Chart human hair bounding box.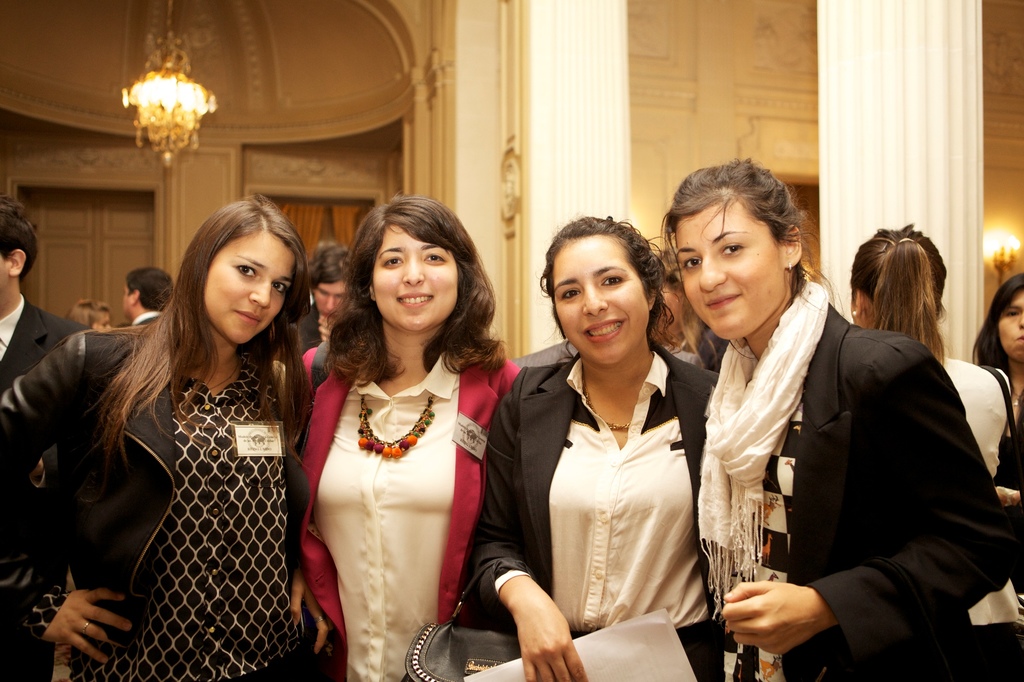
Charted: bbox=(311, 241, 346, 294).
